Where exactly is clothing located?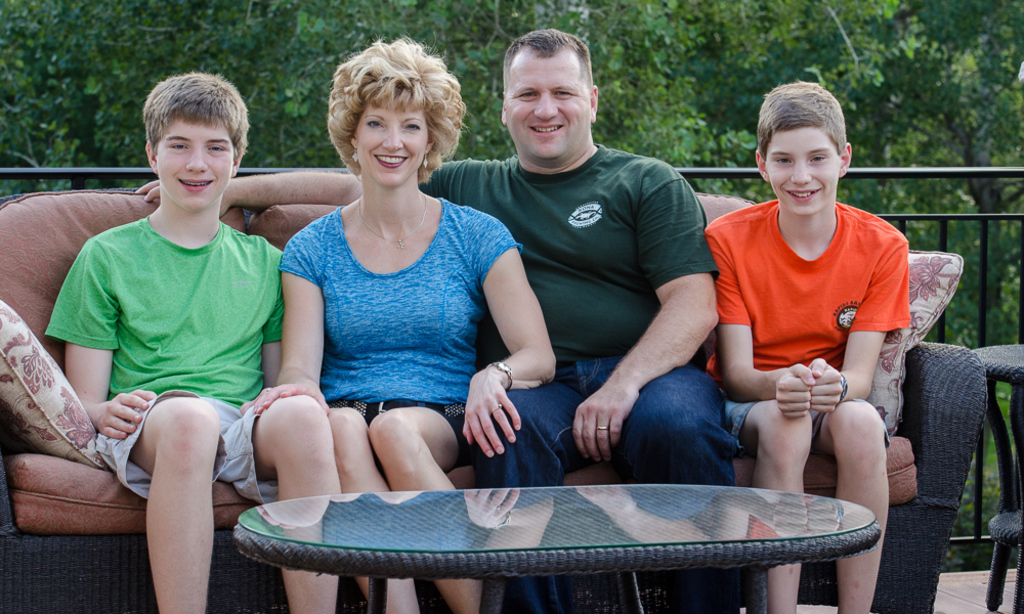
Its bounding box is [38, 210, 288, 503].
